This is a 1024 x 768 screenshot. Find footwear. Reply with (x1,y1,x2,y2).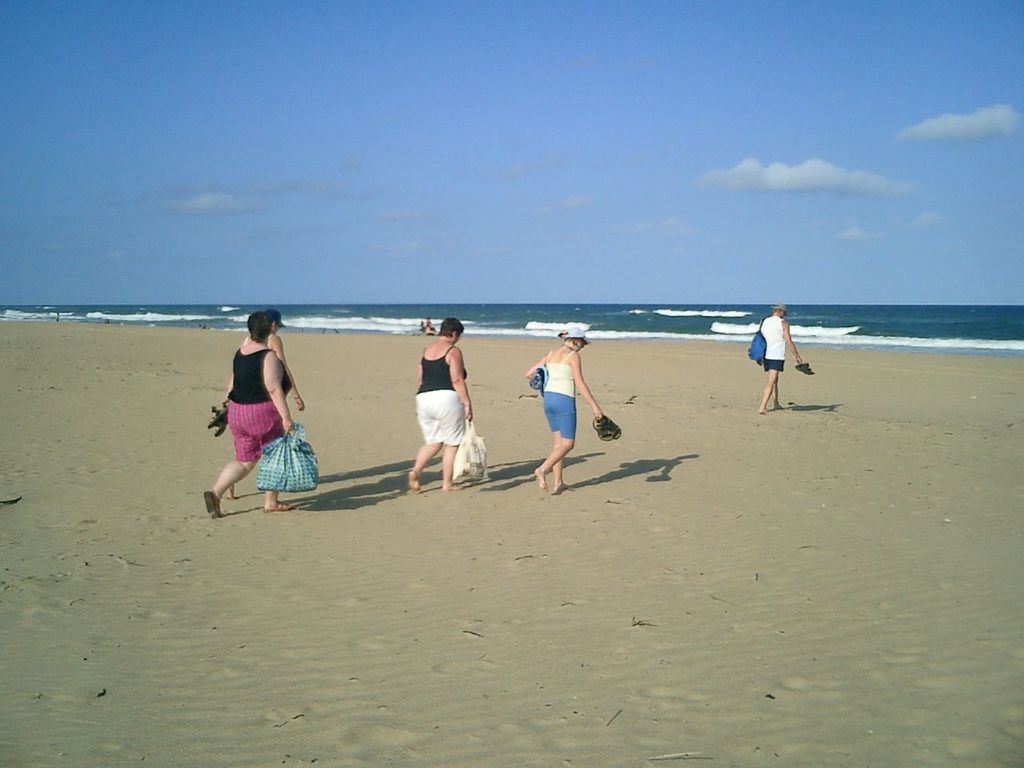
(202,494,221,518).
